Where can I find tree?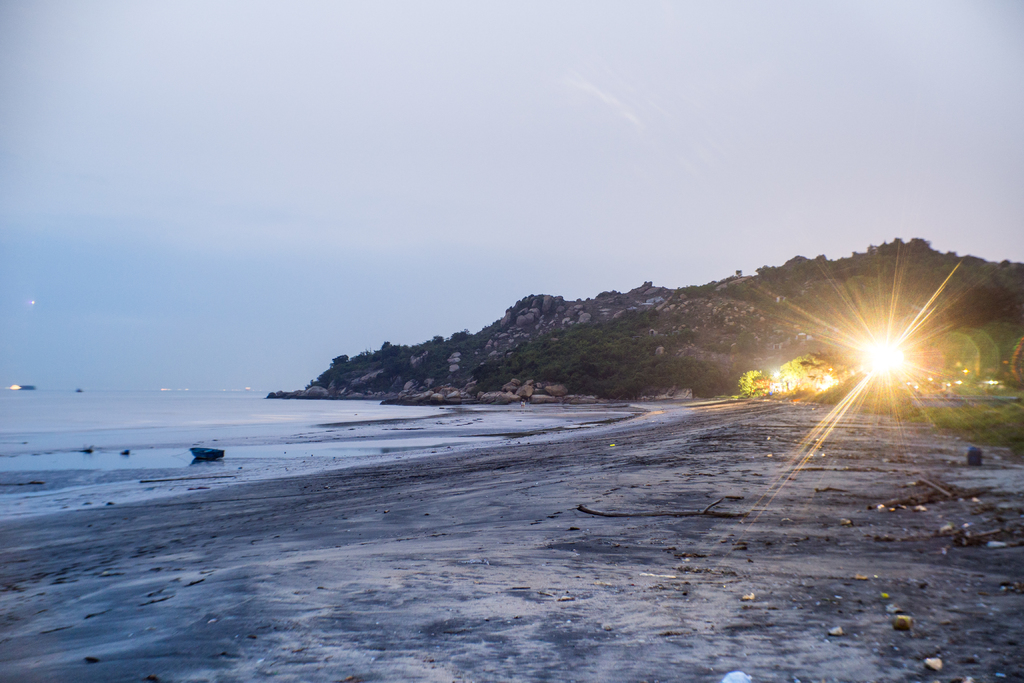
You can find it at rect(778, 354, 821, 399).
